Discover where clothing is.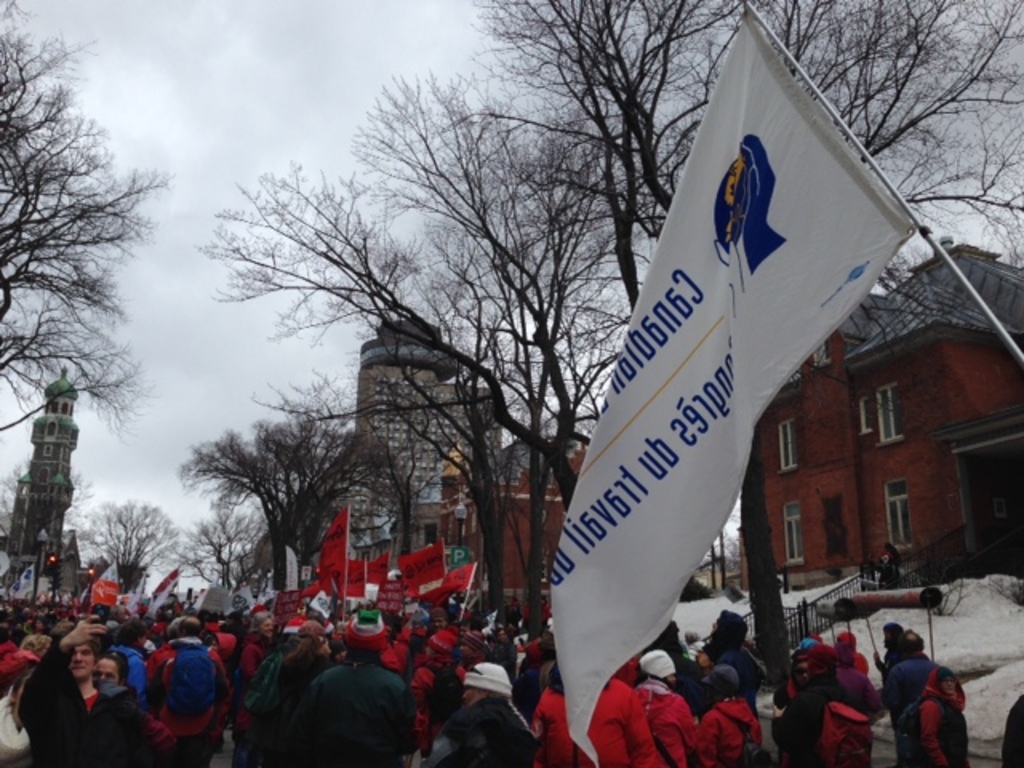
Discovered at pyautogui.locateOnScreen(237, 629, 258, 734).
